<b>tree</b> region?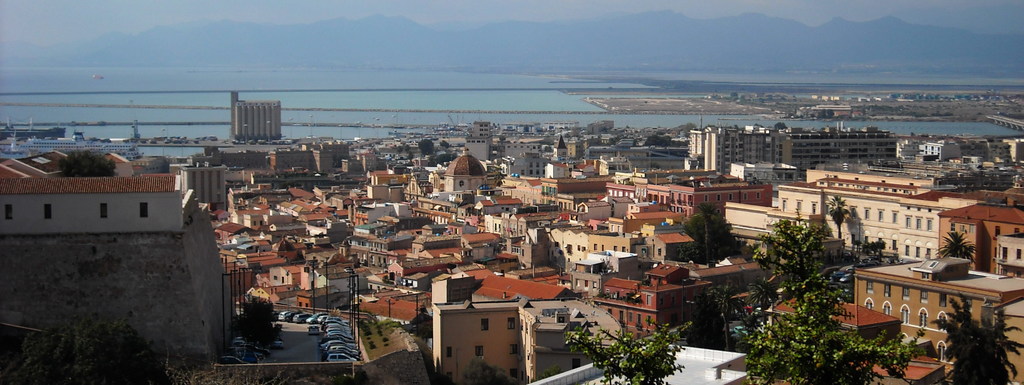
(826,192,849,235)
